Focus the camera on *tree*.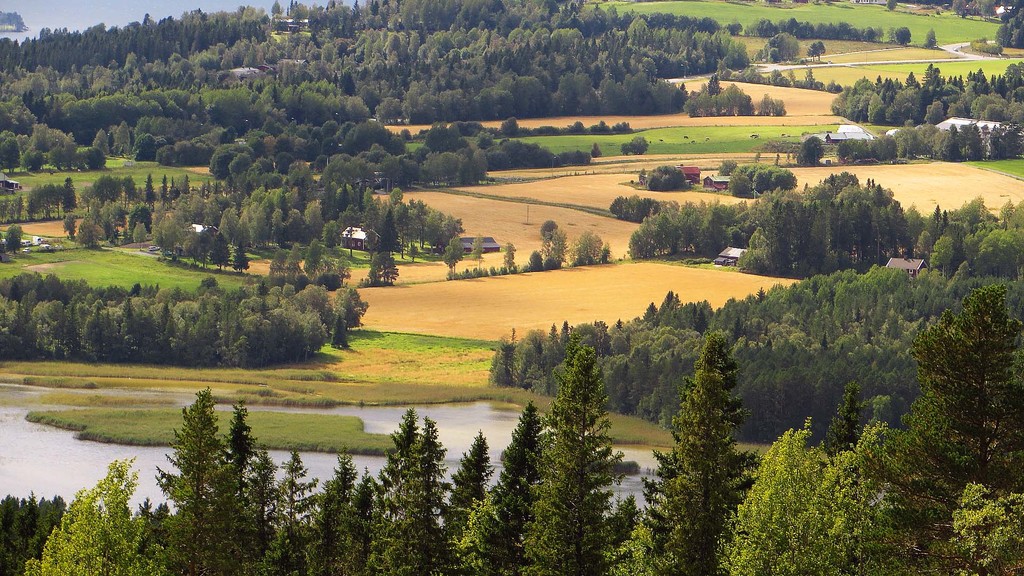
Focus region: rect(859, 285, 1020, 575).
